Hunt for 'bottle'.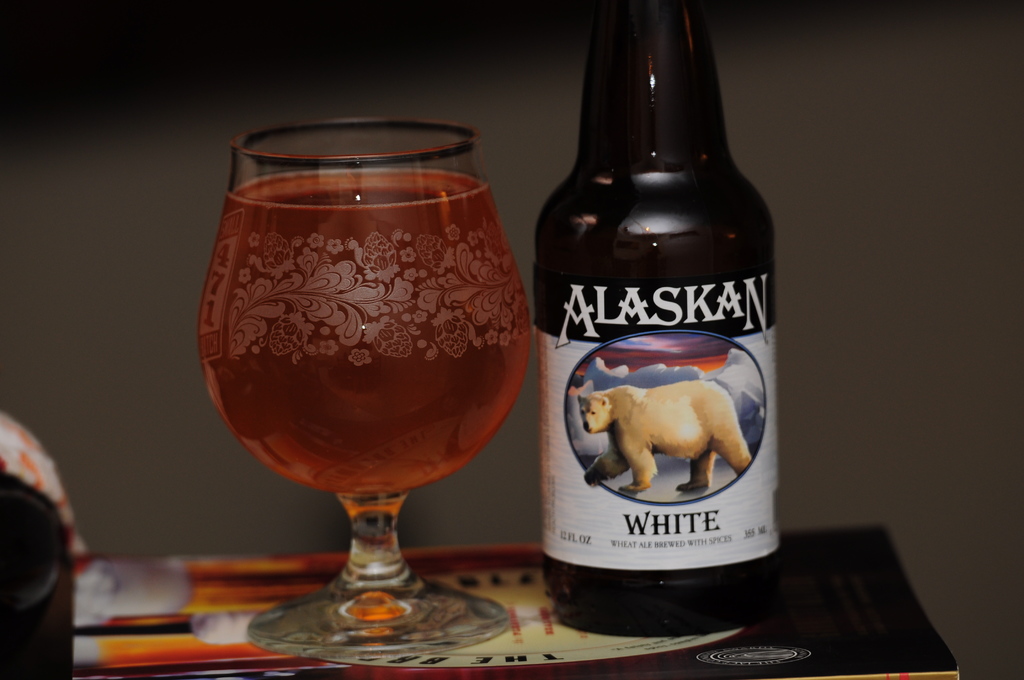
Hunted down at (left=532, top=29, right=780, bottom=565).
